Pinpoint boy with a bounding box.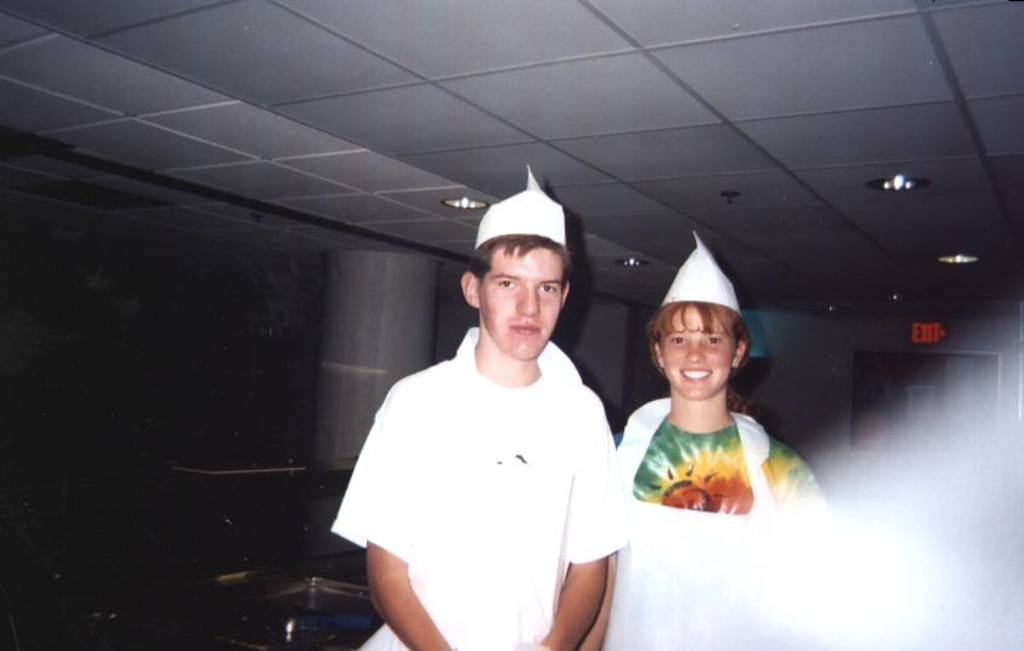
region(577, 233, 827, 650).
